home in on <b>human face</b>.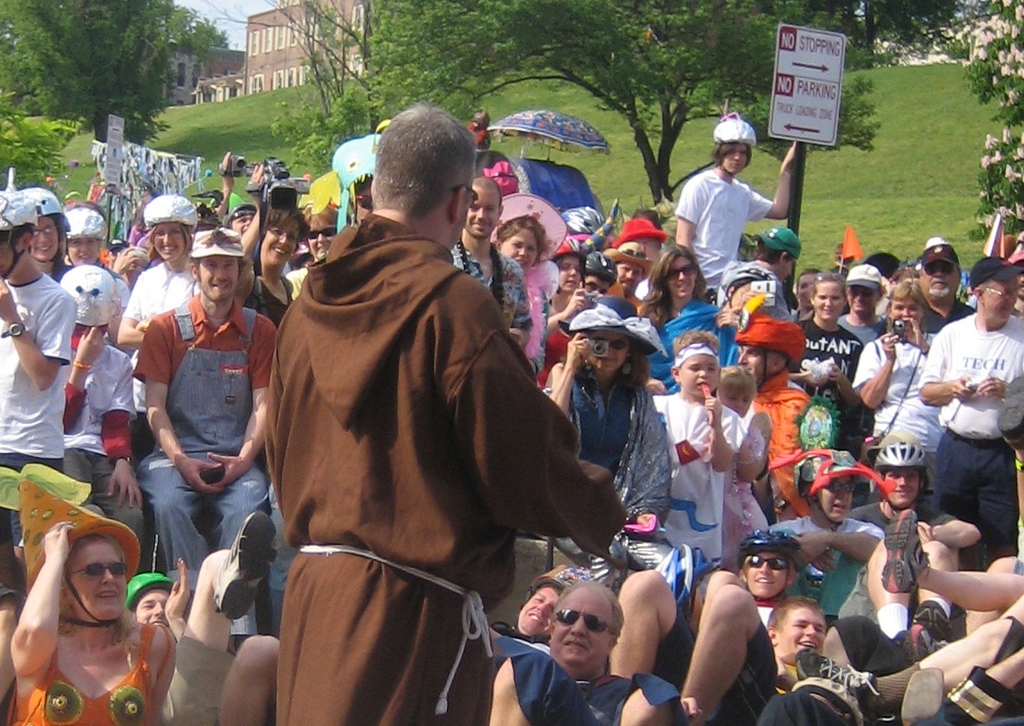
Homed in at (785, 258, 793, 281).
